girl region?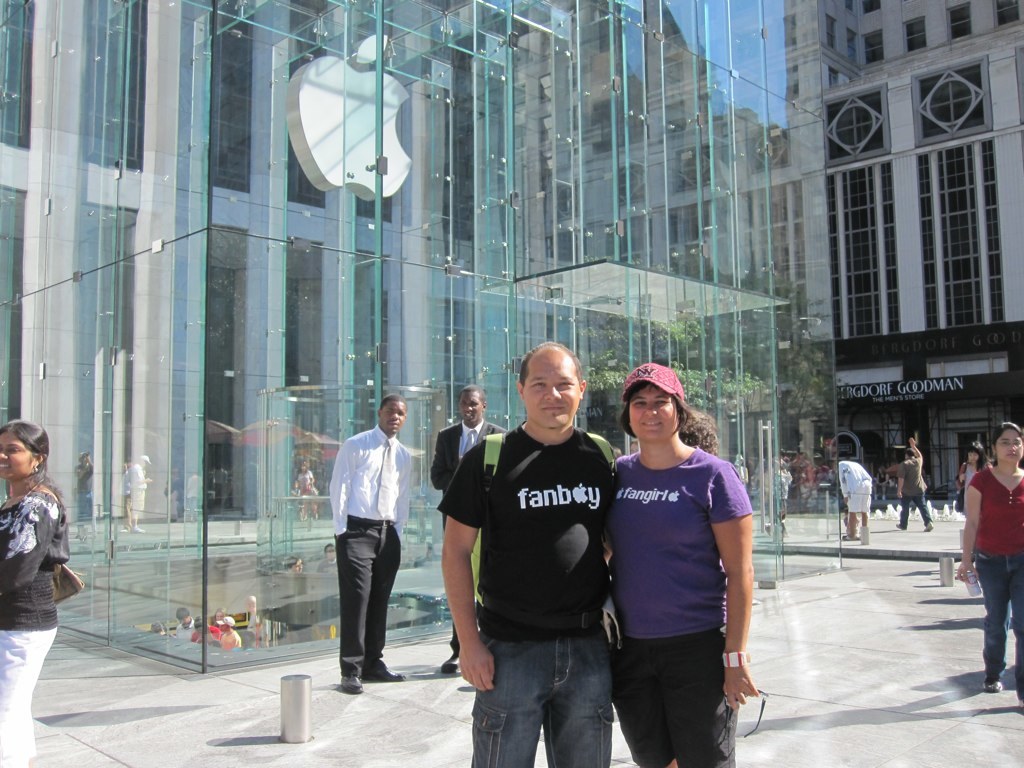
x1=956 y1=419 x2=1023 y2=704
